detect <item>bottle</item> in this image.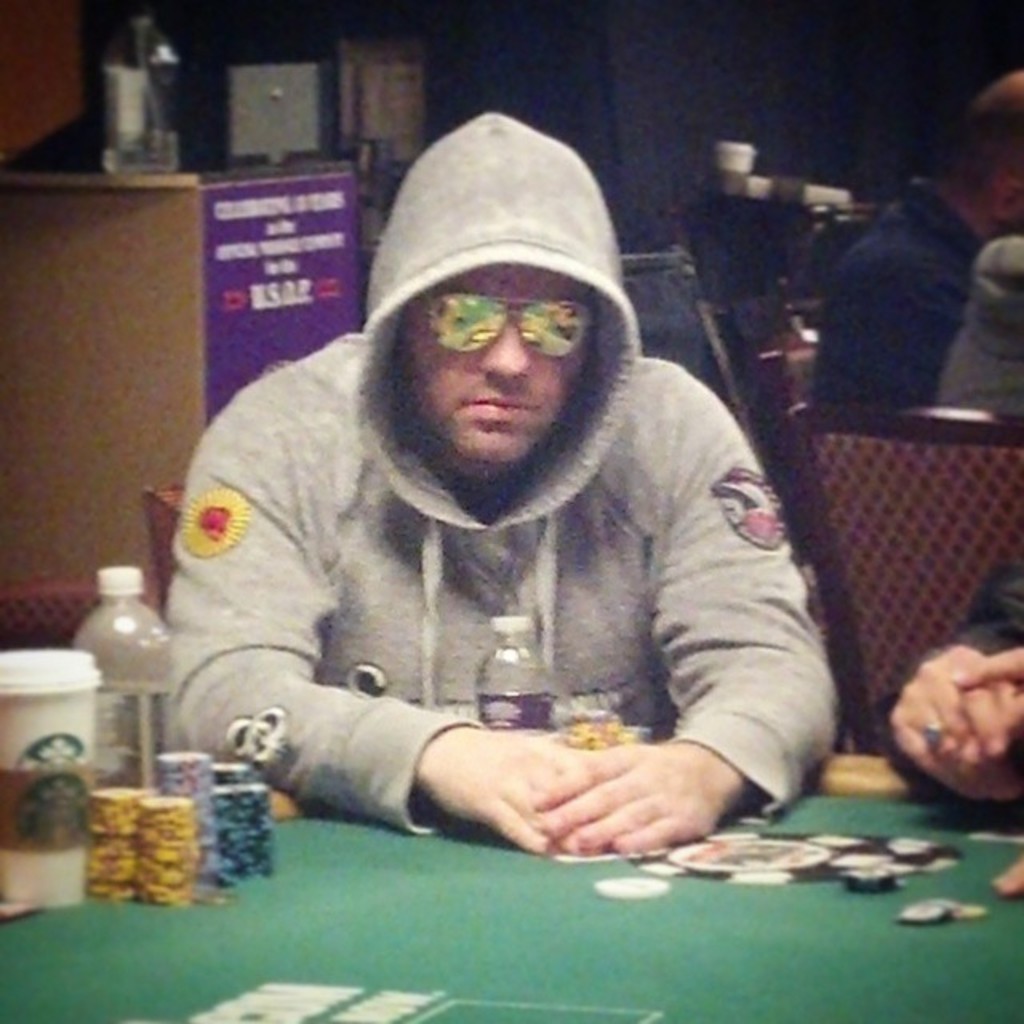
Detection: 104/6/179/168.
